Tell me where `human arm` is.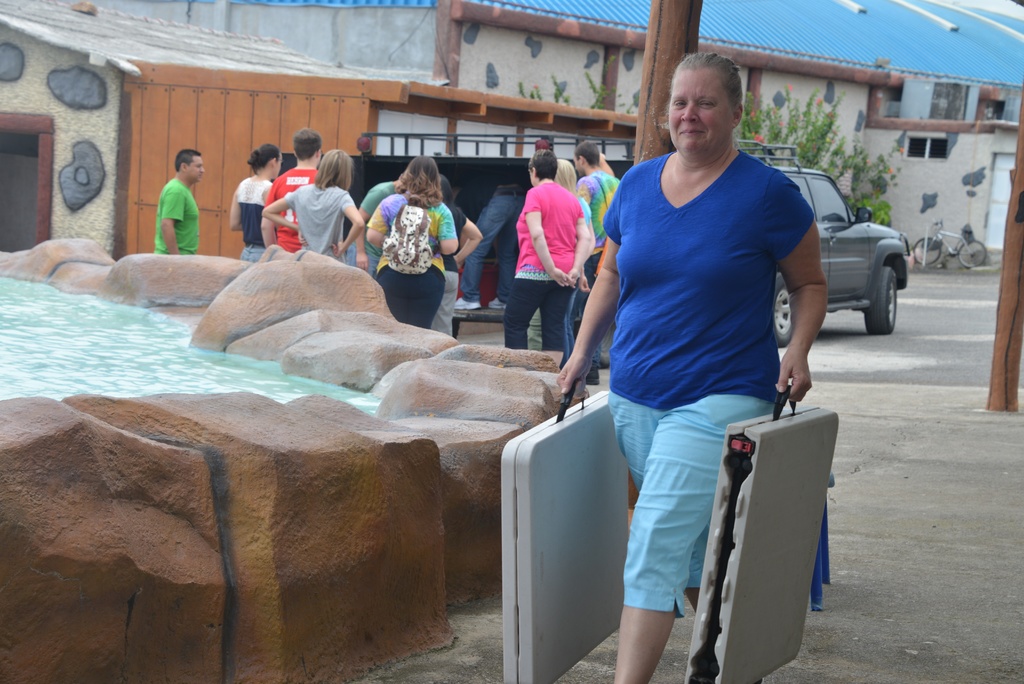
`human arm` is at pyautogui.locateOnScreen(255, 189, 300, 234).
